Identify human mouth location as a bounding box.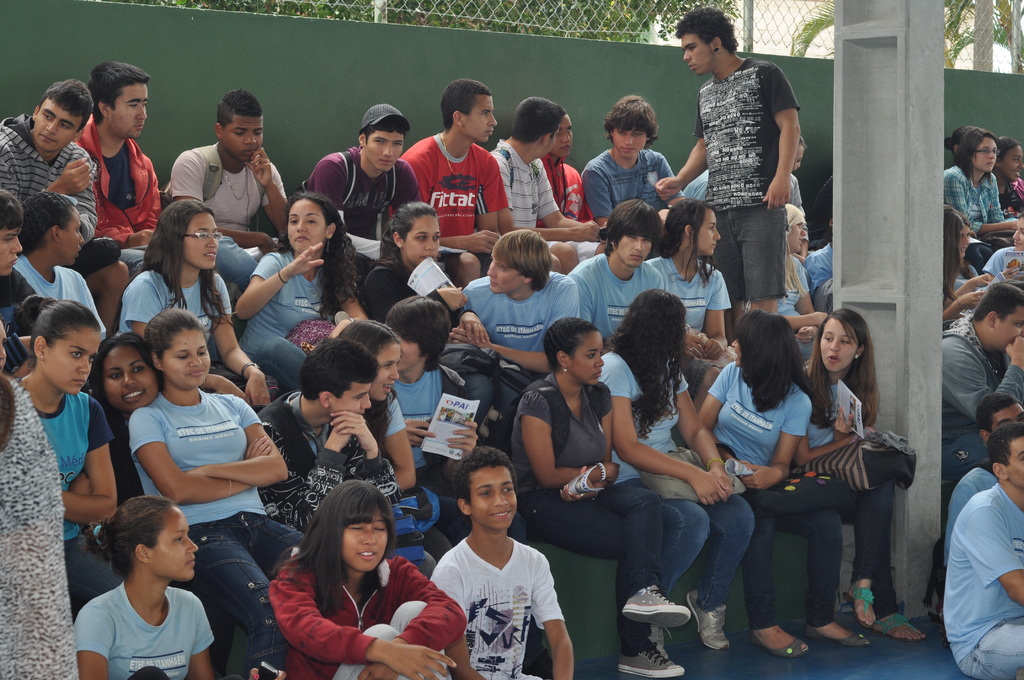
BBox(561, 144, 571, 153).
